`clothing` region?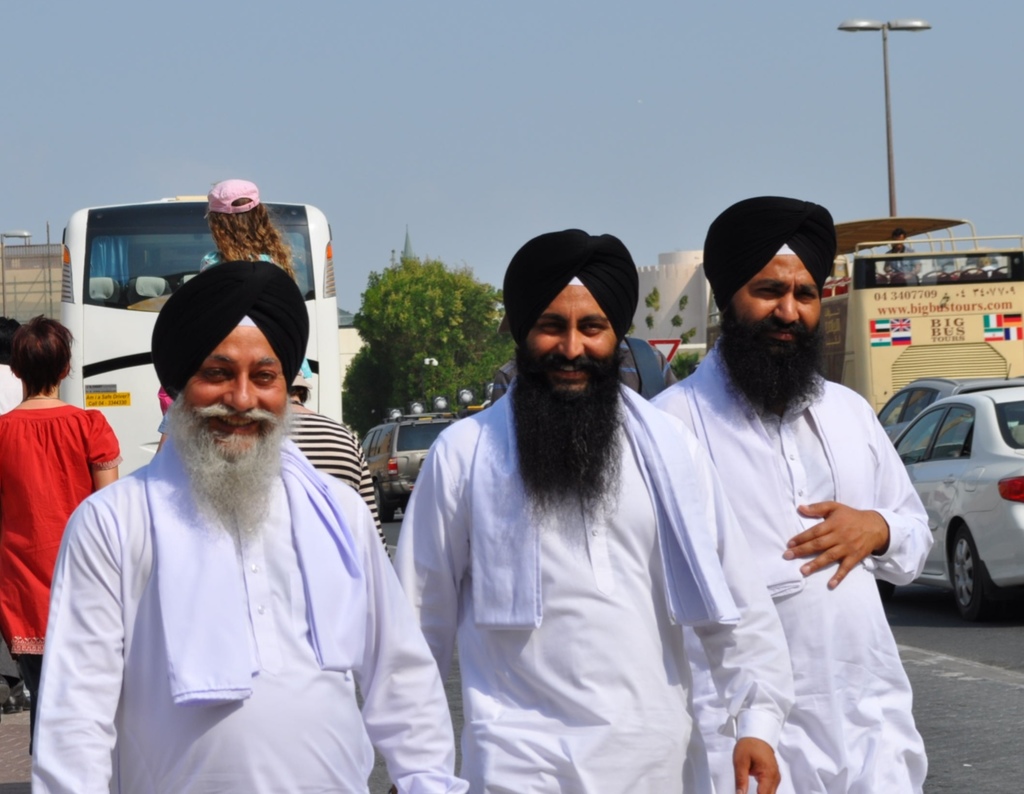
bbox=(393, 378, 789, 793)
